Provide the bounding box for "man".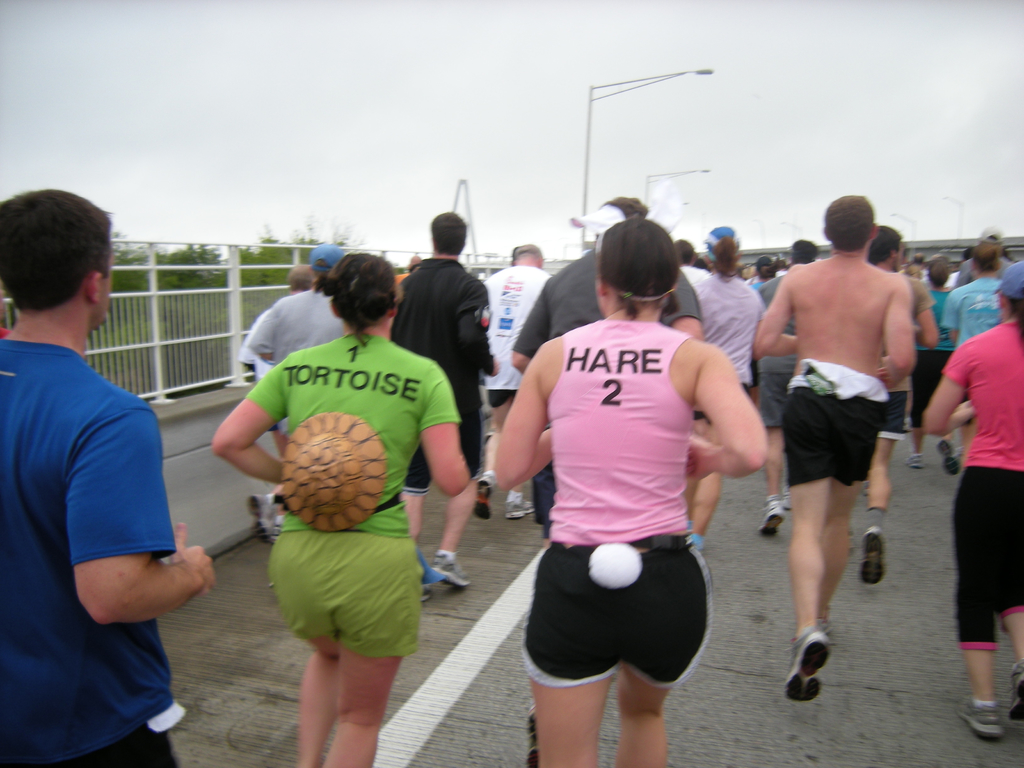
{"left": 382, "top": 207, "right": 499, "bottom": 594}.
